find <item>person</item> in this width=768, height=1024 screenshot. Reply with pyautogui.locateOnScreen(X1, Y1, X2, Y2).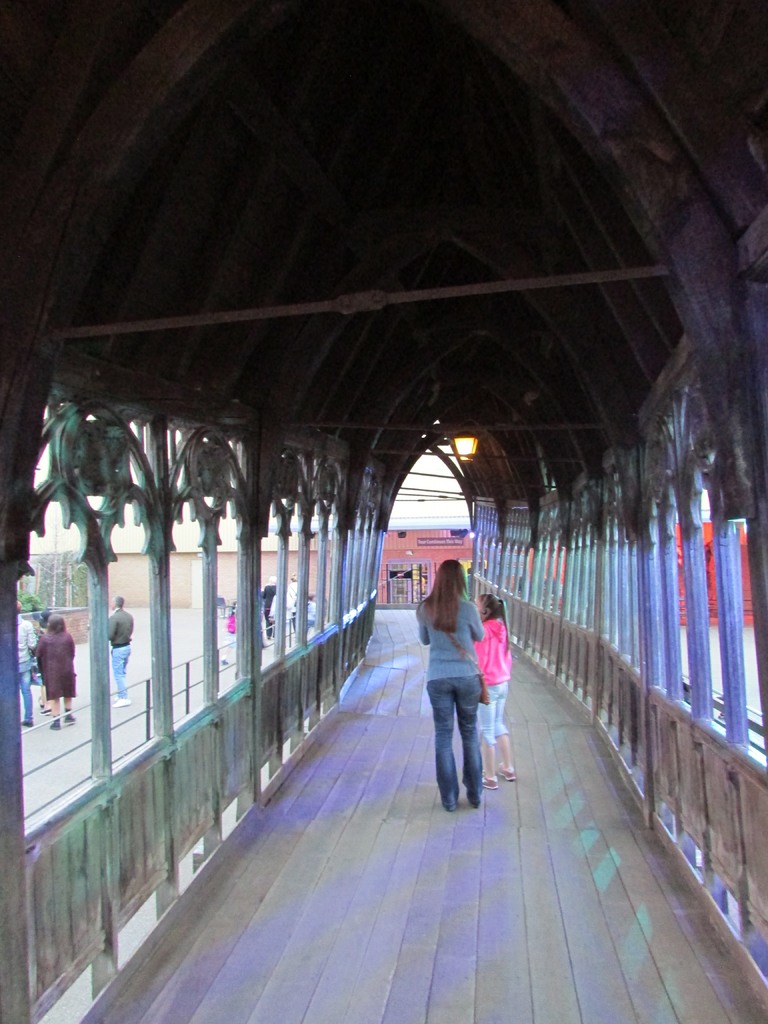
pyautogui.locateOnScreen(469, 590, 515, 793).
